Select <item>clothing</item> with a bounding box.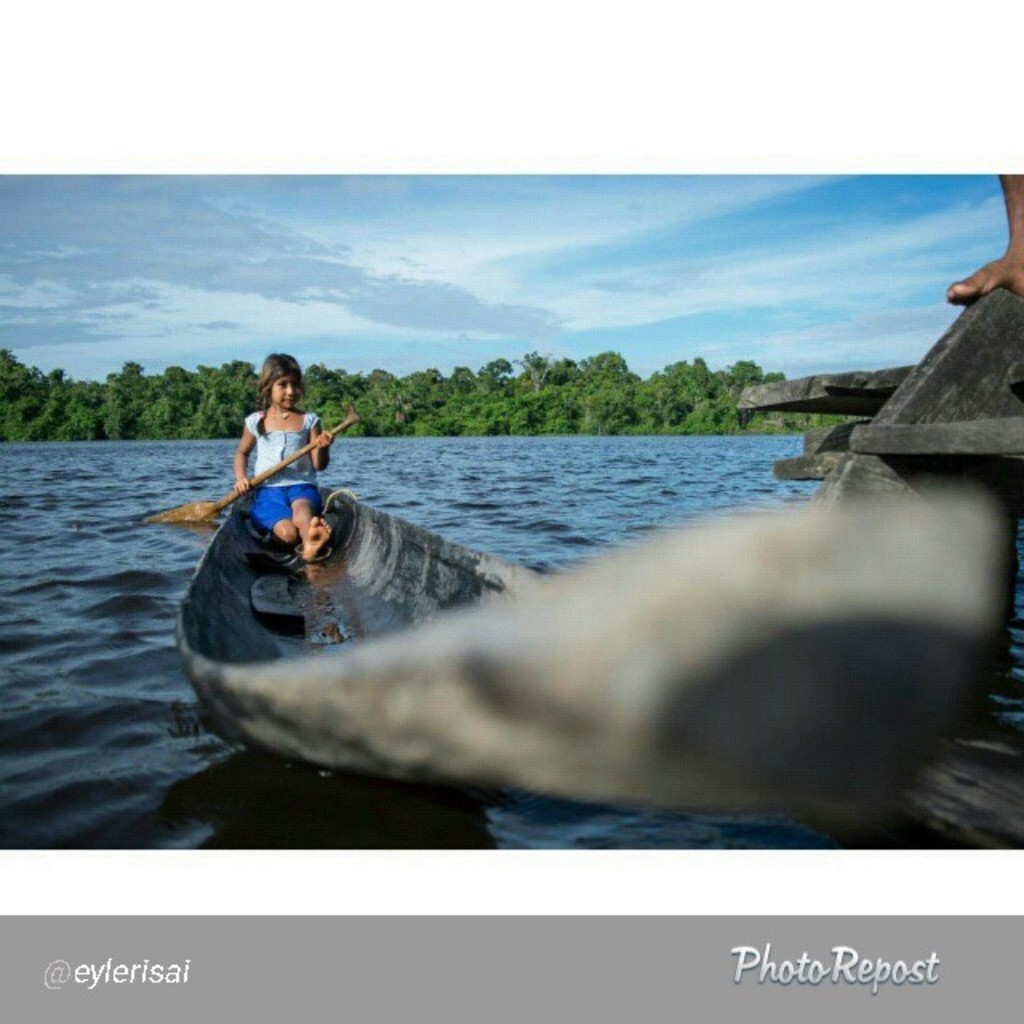
{"x1": 219, "y1": 397, "x2": 334, "y2": 518}.
